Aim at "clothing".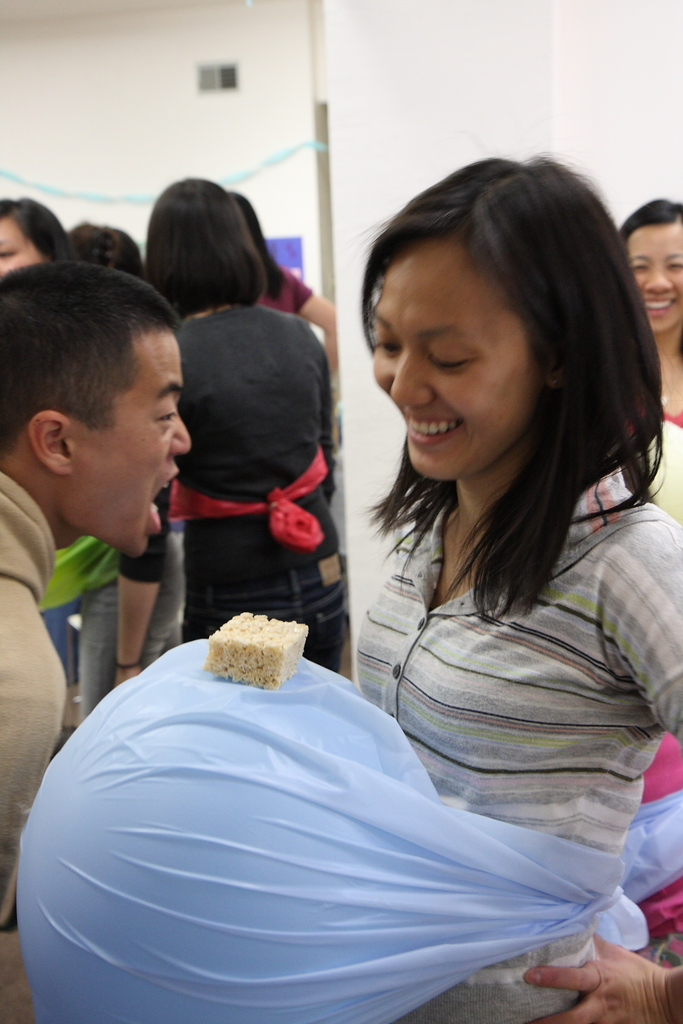
Aimed at x1=322 y1=381 x2=682 y2=913.
